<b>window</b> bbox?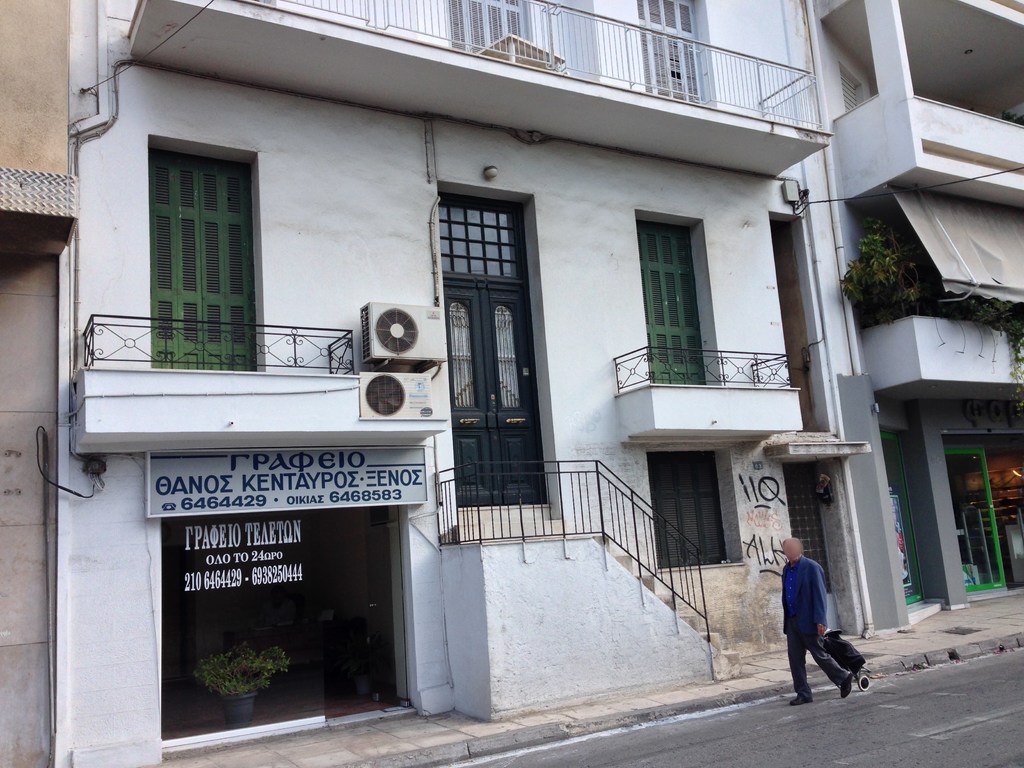
left=454, top=0, right=538, bottom=58
